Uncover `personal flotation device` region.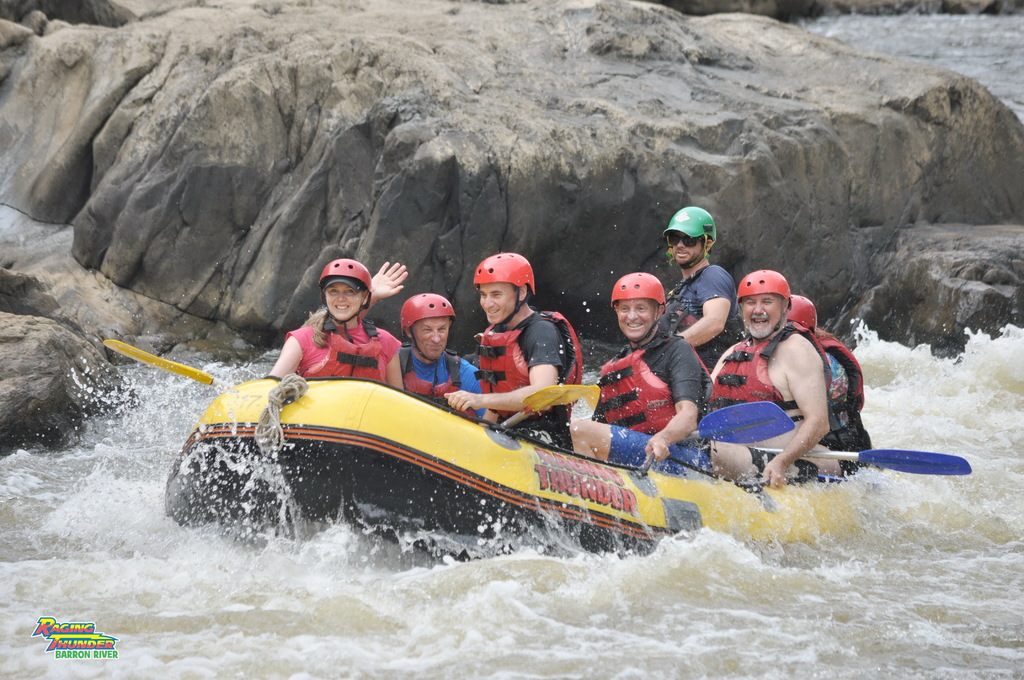
Uncovered: <region>657, 261, 733, 350</region>.
